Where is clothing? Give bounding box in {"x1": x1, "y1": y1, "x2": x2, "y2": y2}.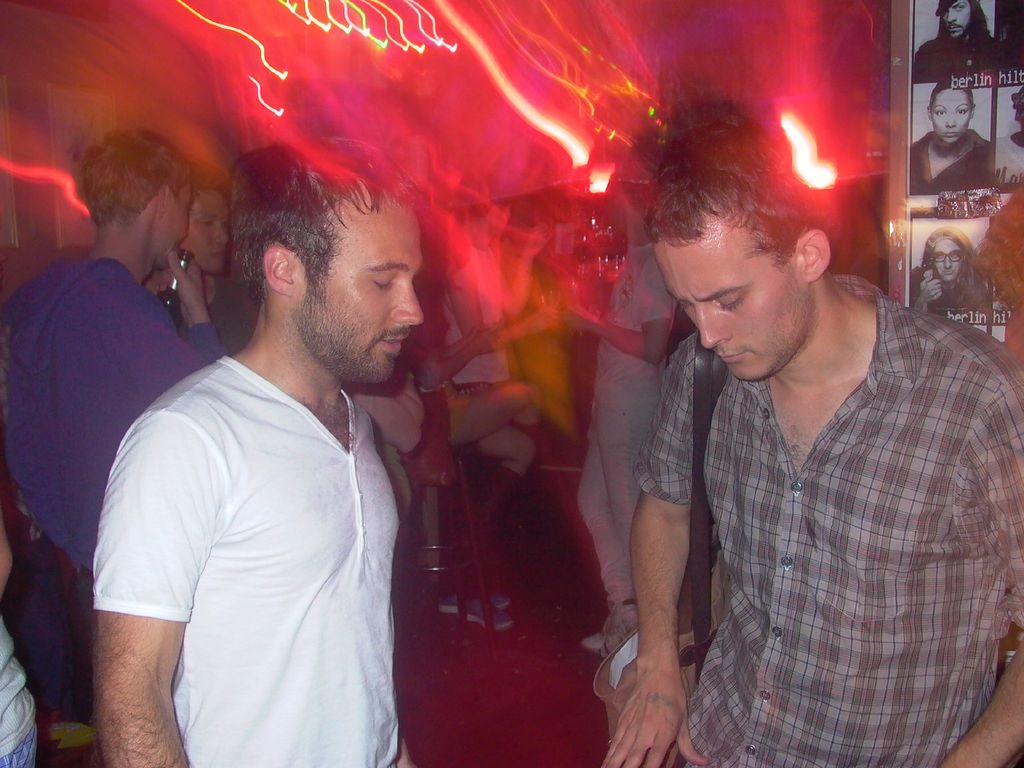
{"x1": 912, "y1": 19, "x2": 991, "y2": 83}.
